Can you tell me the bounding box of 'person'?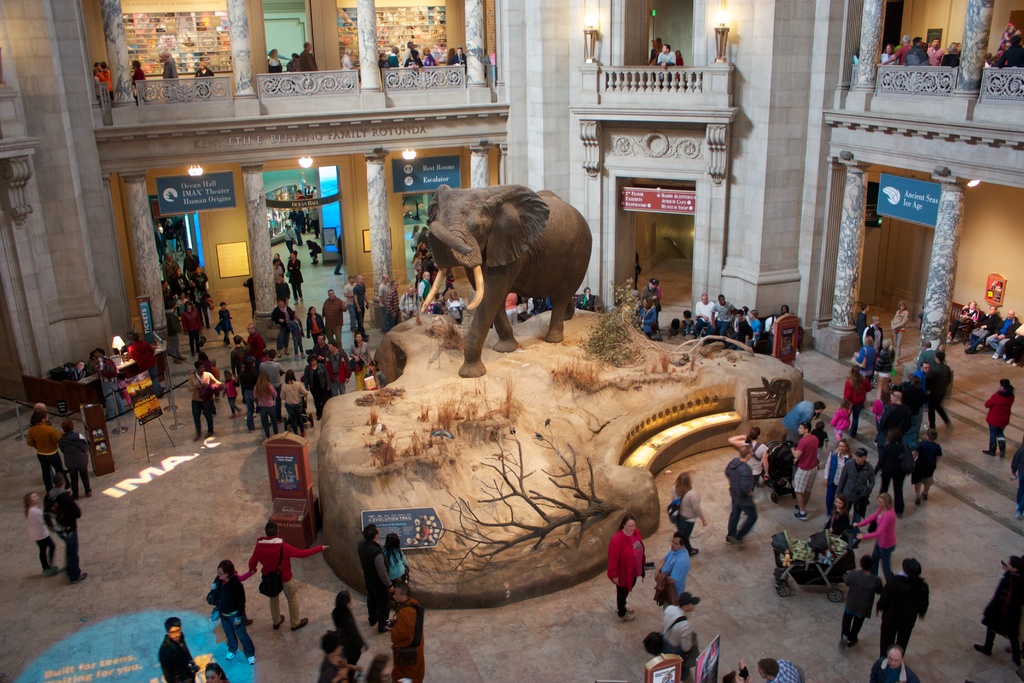
x1=280 y1=372 x2=310 y2=437.
